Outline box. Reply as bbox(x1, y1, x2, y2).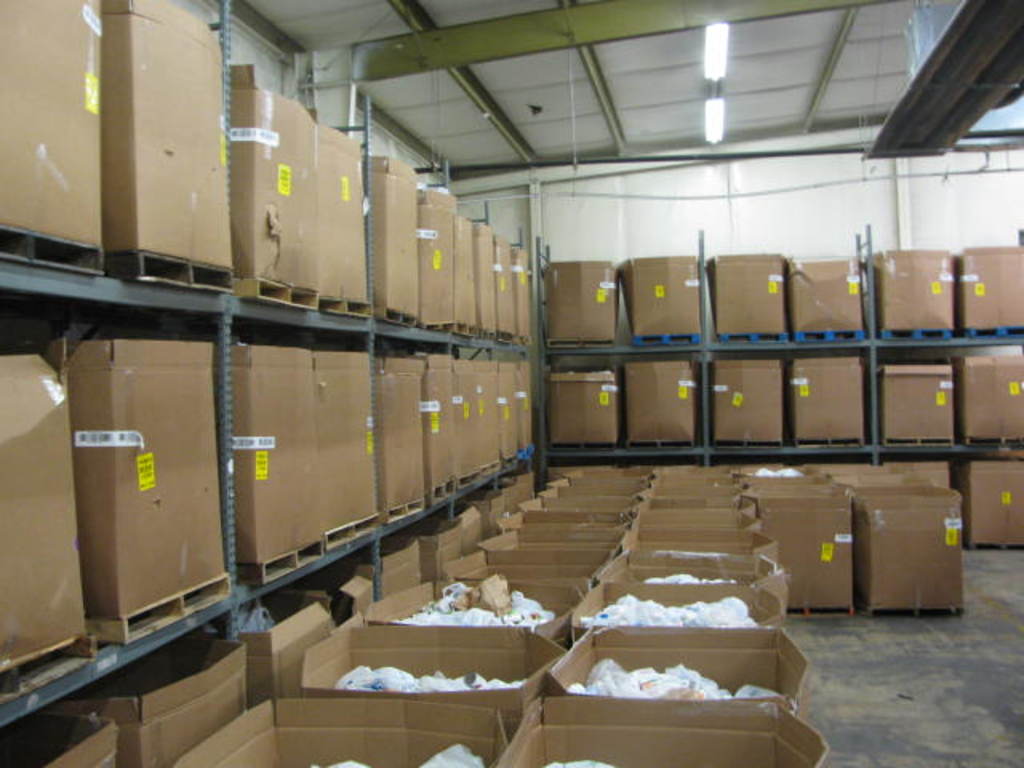
bbox(403, 520, 490, 555).
